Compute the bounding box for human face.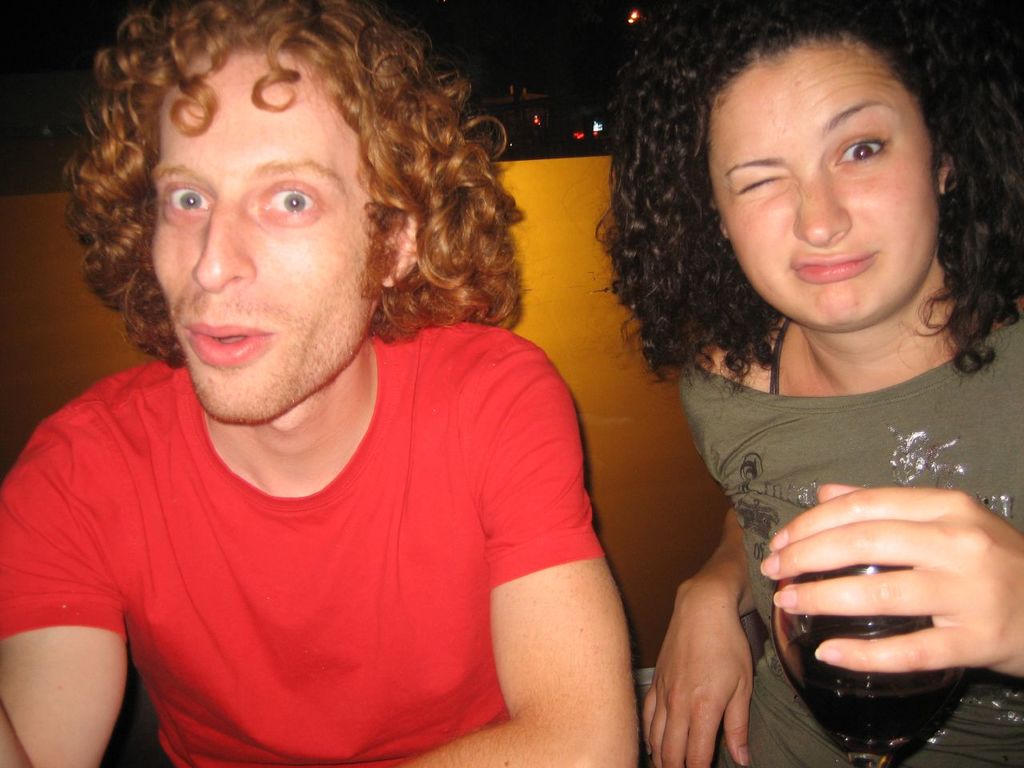
bbox(155, 46, 377, 426).
